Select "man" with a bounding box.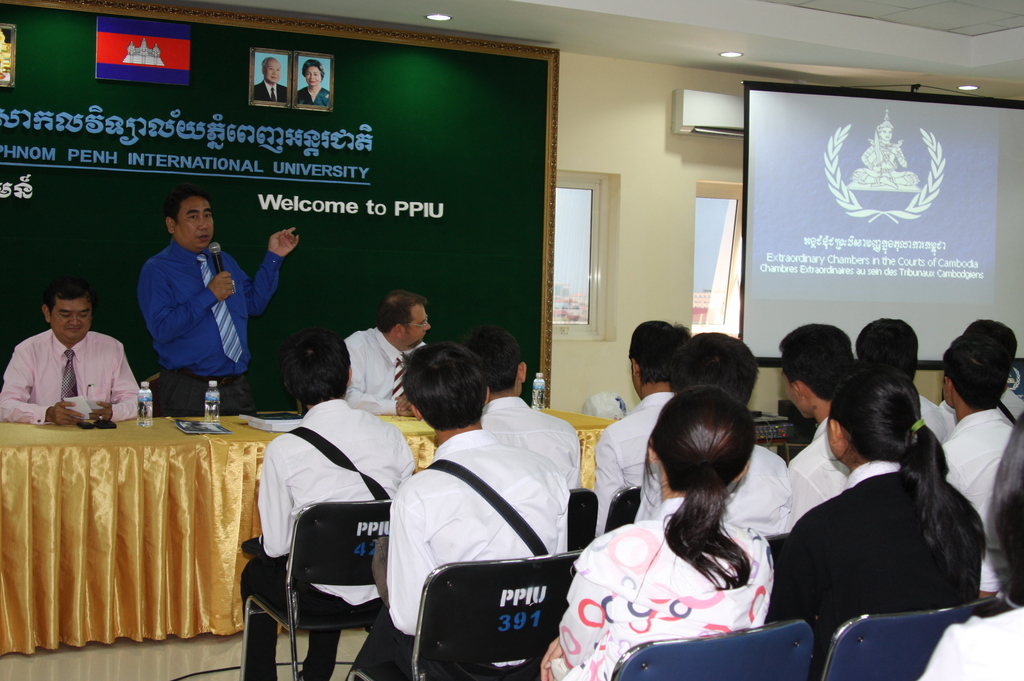
[x1=463, y1=323, x2=581, y2=487].
